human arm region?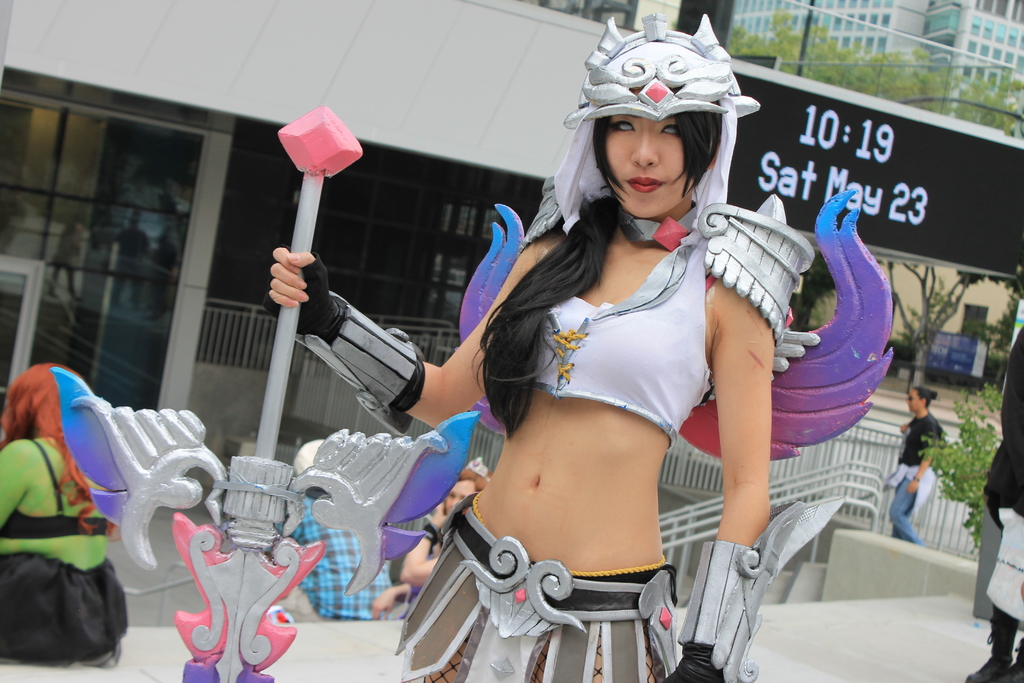
BBox(0, 441, 28, 523)
